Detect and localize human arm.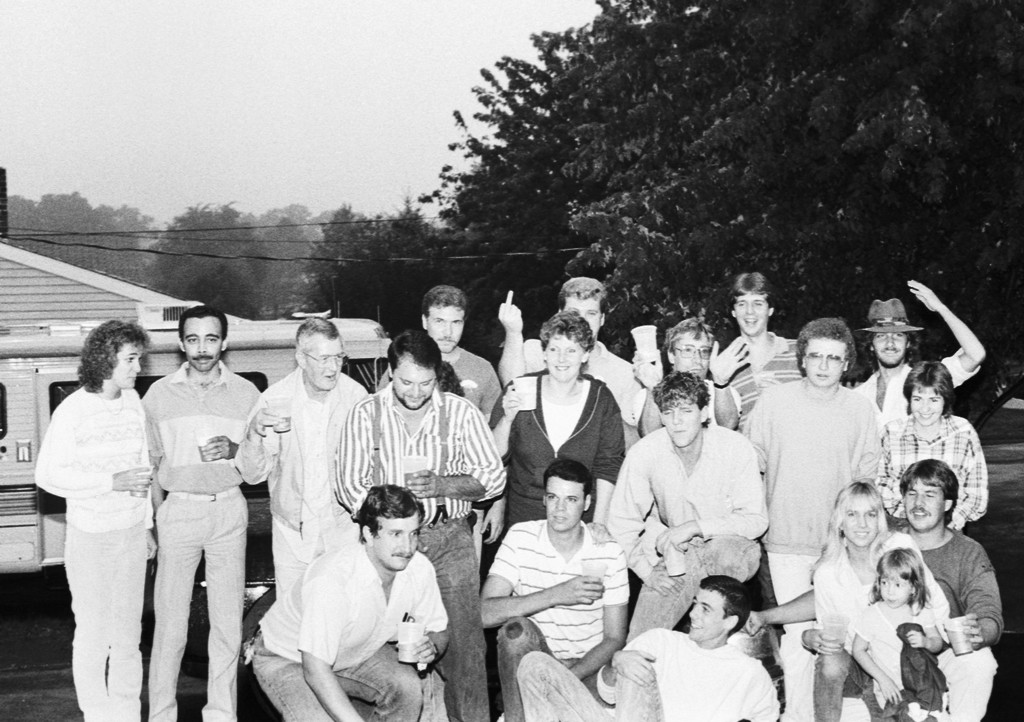
Localized at 482,525,602,630.
